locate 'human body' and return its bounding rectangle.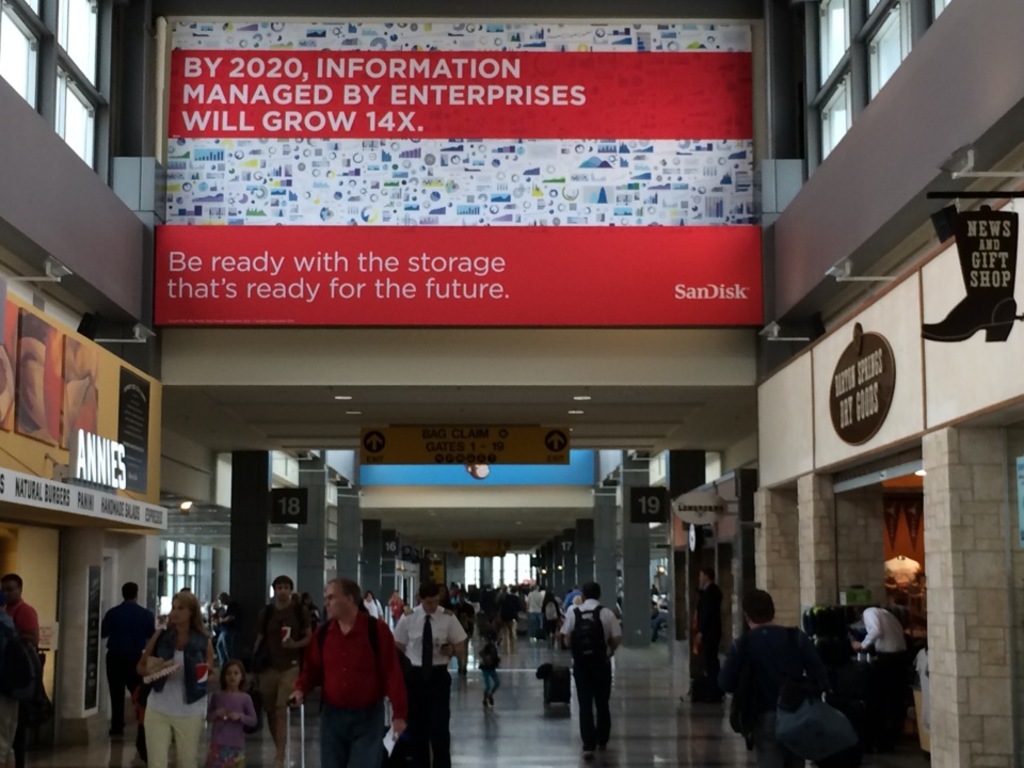
720, 578, 817, 767.
